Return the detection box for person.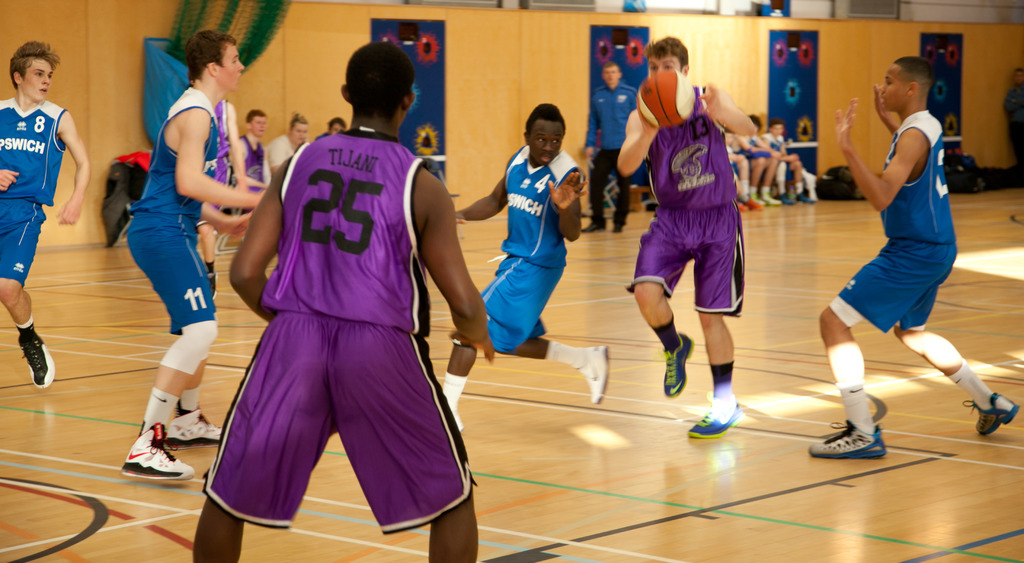
left=0, top=32, right=89, bottom=388.
